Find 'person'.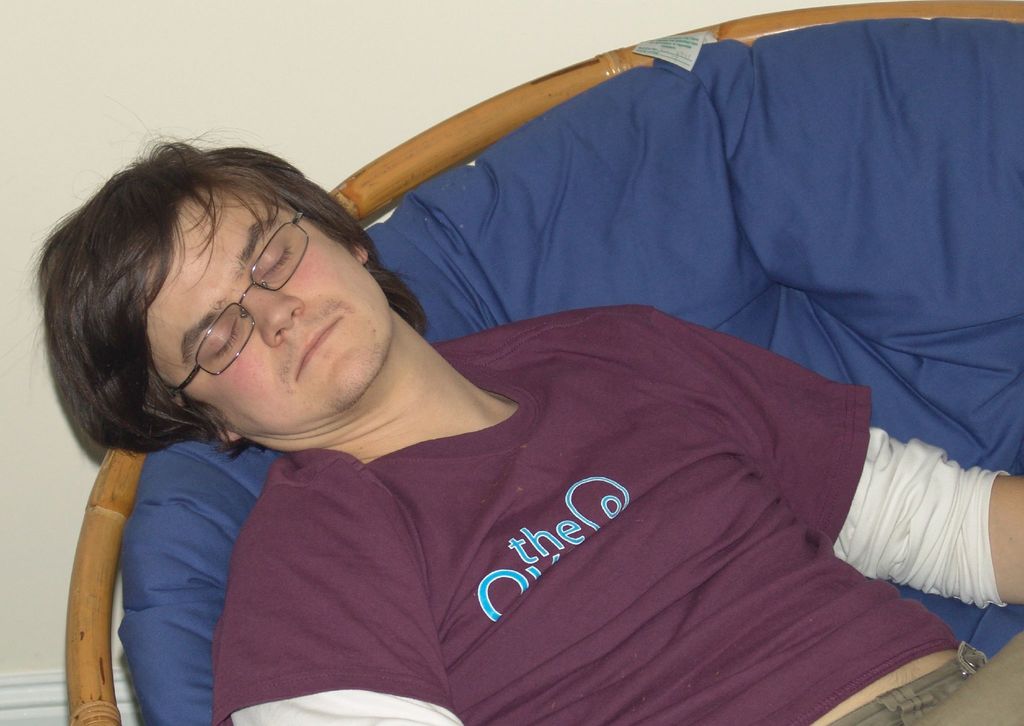
rect(0, 92, 1023, 725).
